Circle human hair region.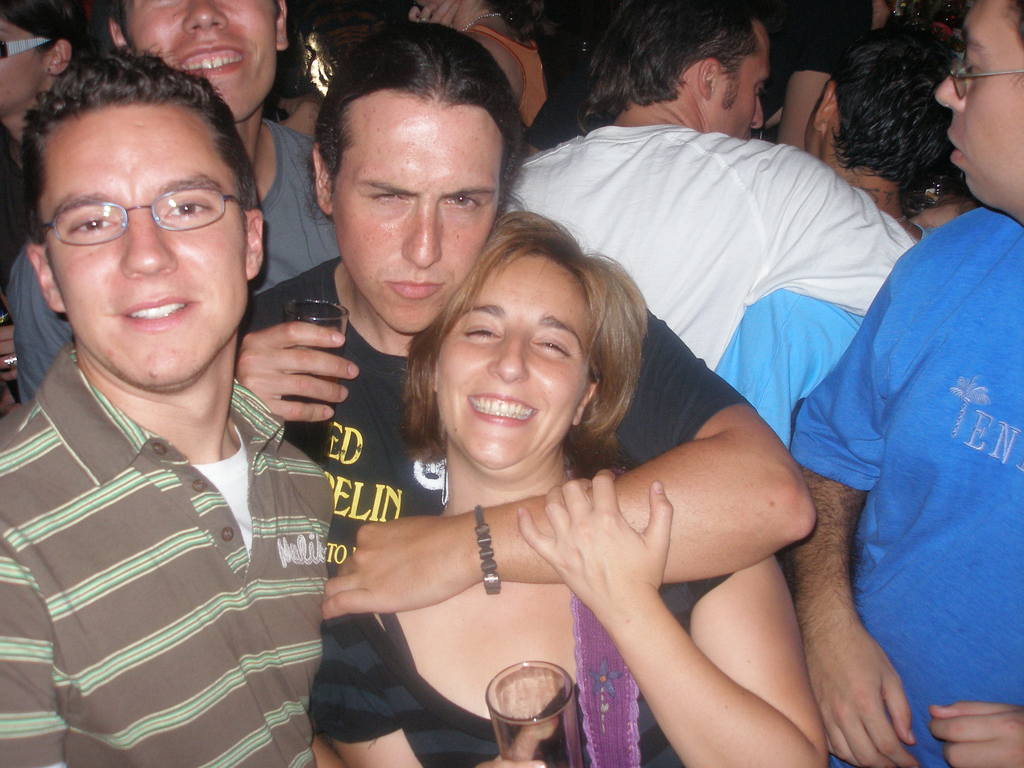
Region: 571:0:764:134.
